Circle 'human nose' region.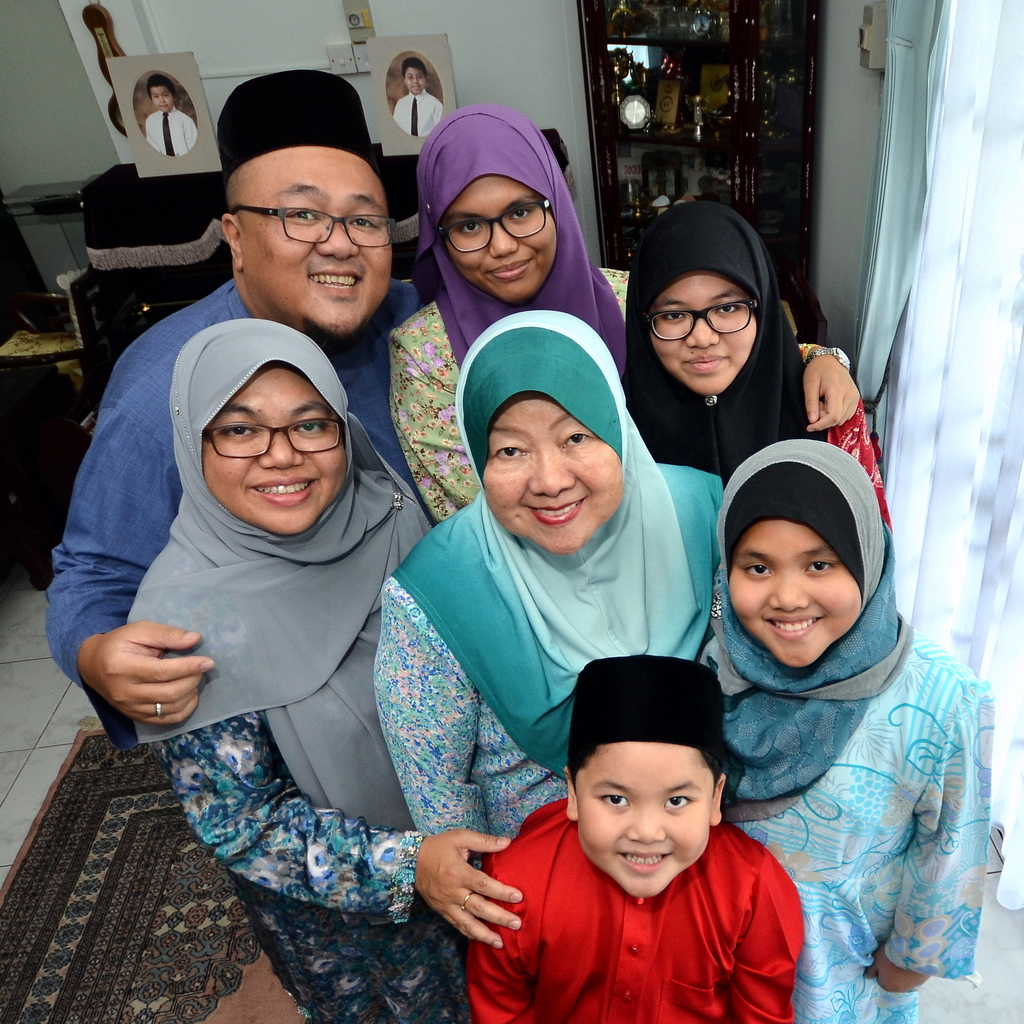
Region: l=528, t=449, r=575, b=498.
